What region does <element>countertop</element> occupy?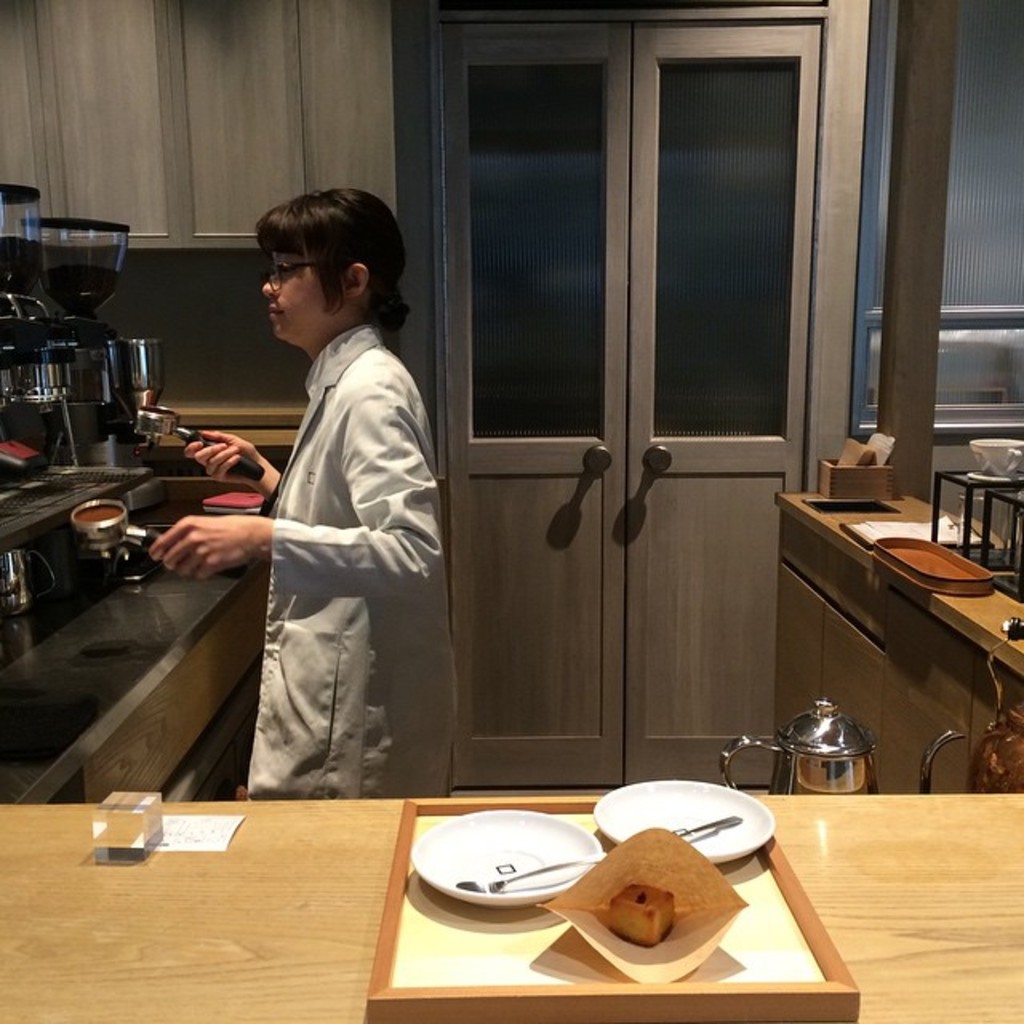
0 790 1022 1022.
